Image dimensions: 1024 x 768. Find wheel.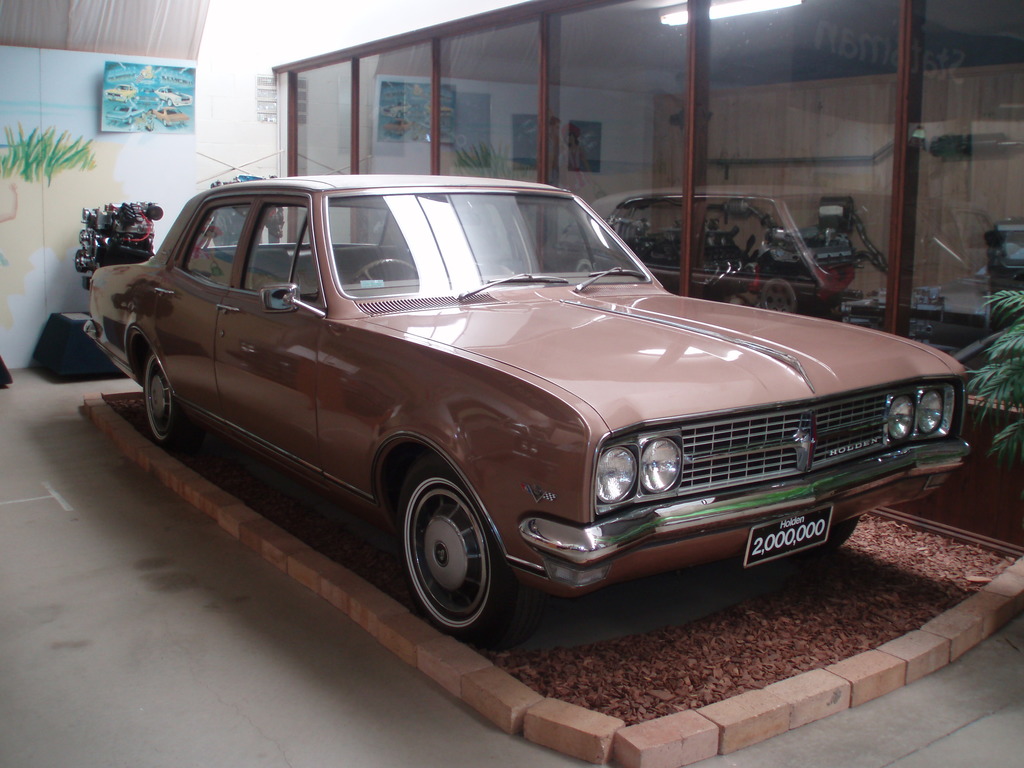
detection(164, 118, 169, 125).
